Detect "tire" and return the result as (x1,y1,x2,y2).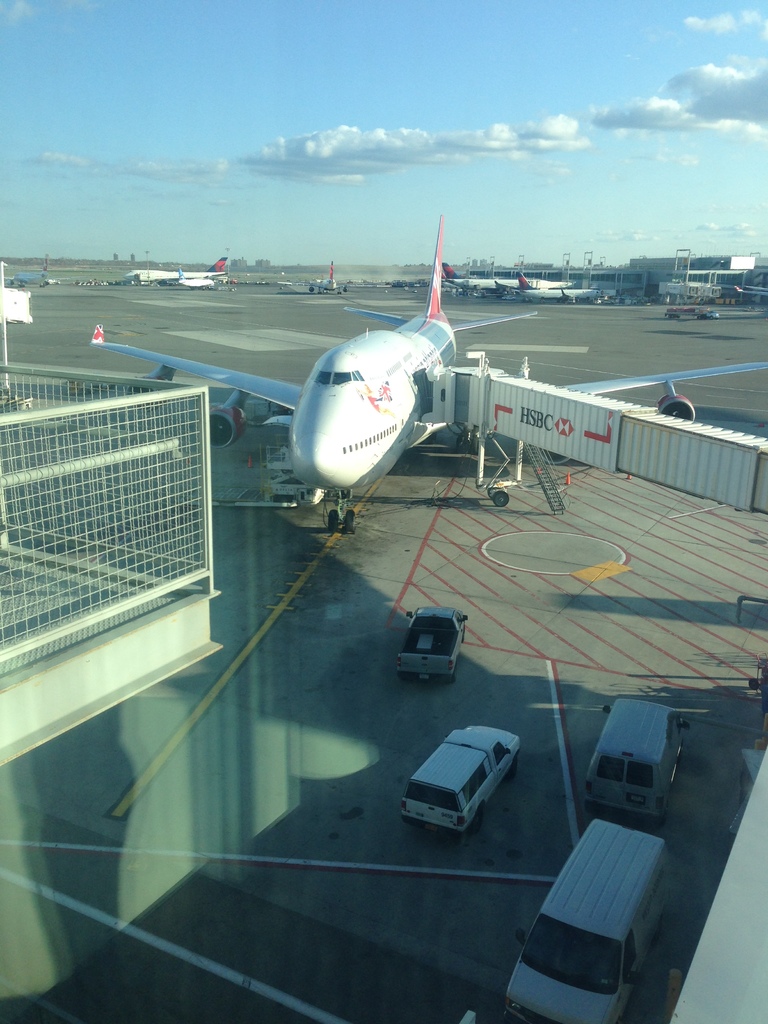
(324,511,343,538).
